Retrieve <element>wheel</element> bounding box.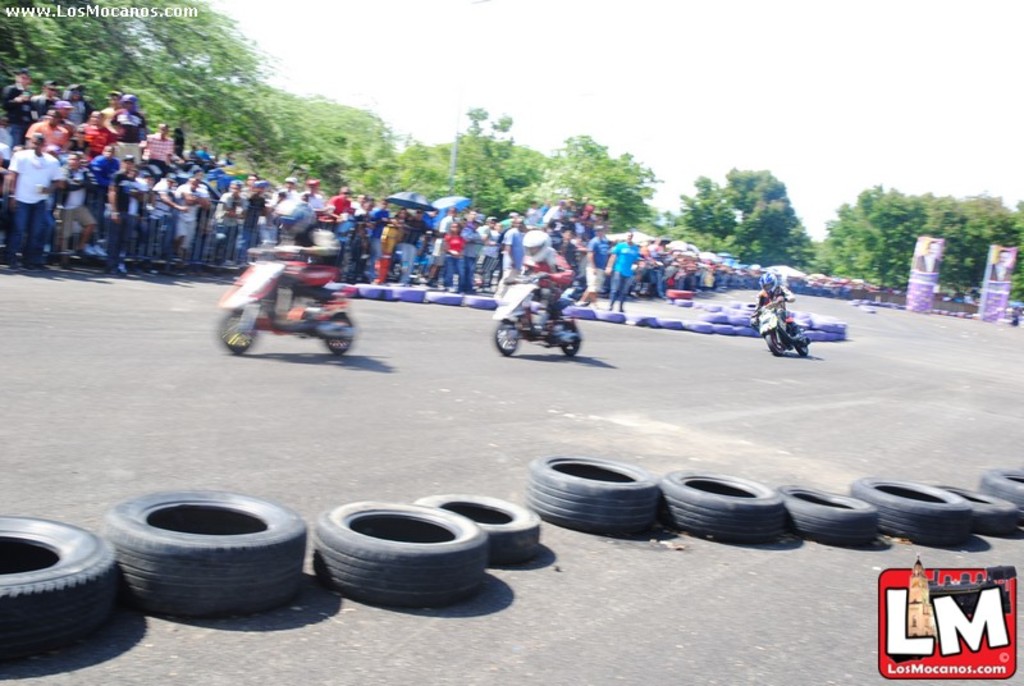
Bounding box: Rect(0, 513, 120, 658).
